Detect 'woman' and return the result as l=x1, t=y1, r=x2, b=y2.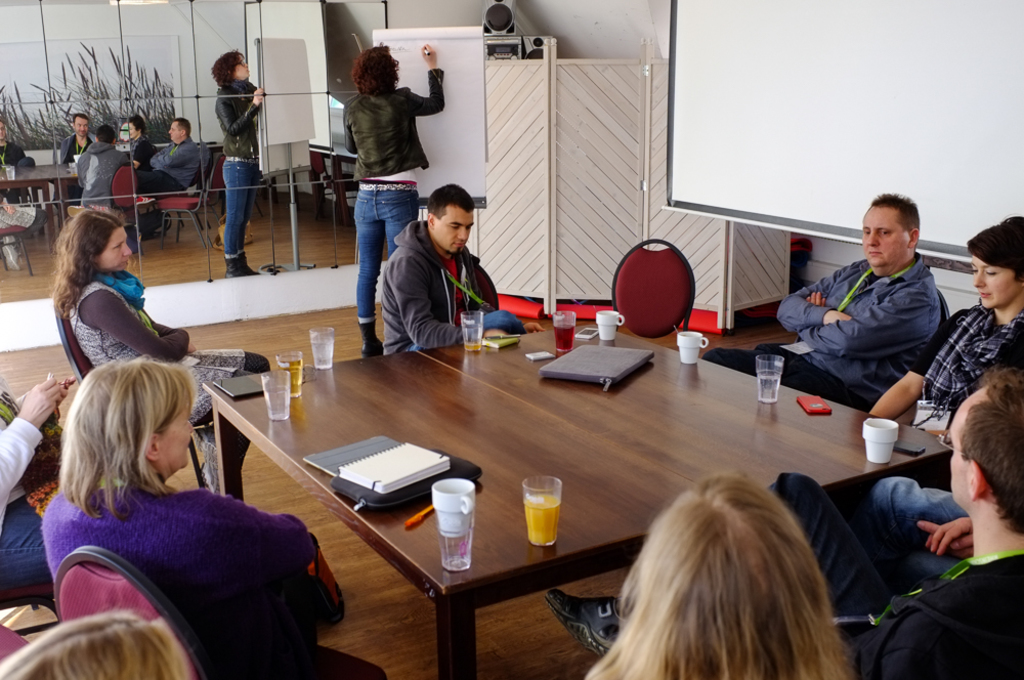
l=37, t=362, r=394, b=679.
